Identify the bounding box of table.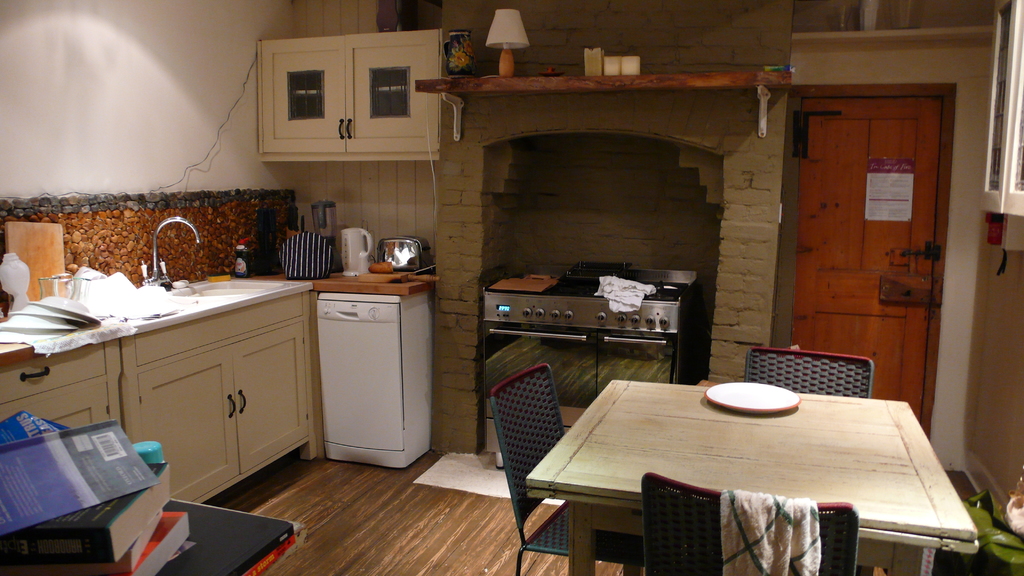
<region>529, 356, 986, 571</region>.
